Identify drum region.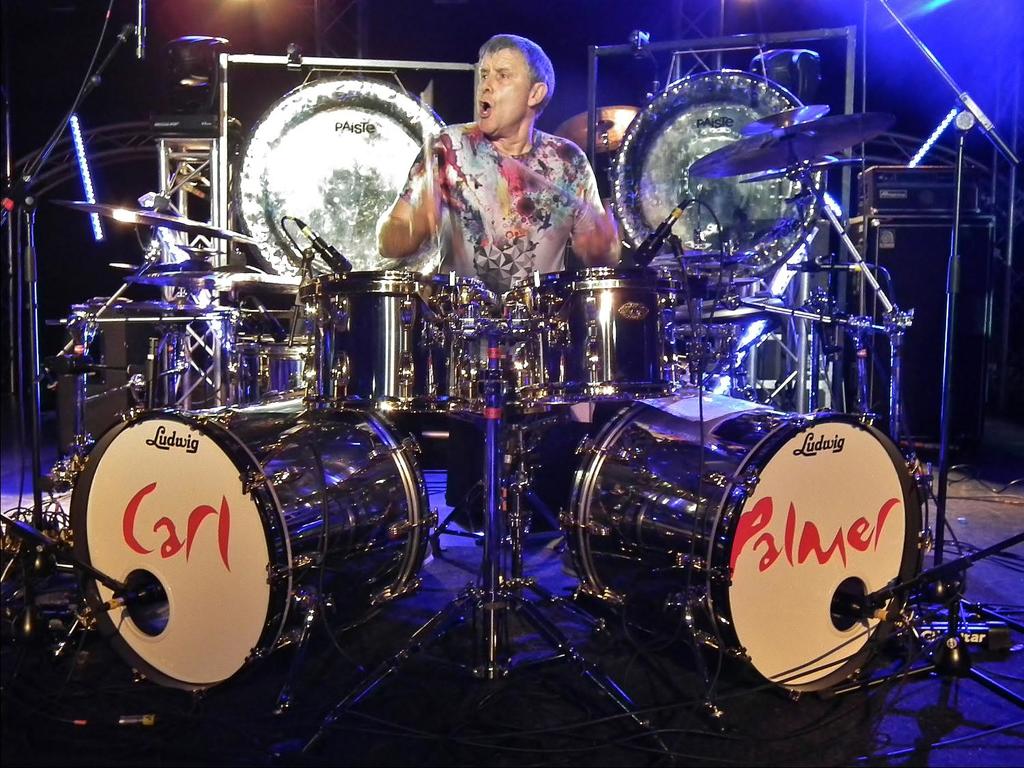
Region: 315, 270, 485, 415.
